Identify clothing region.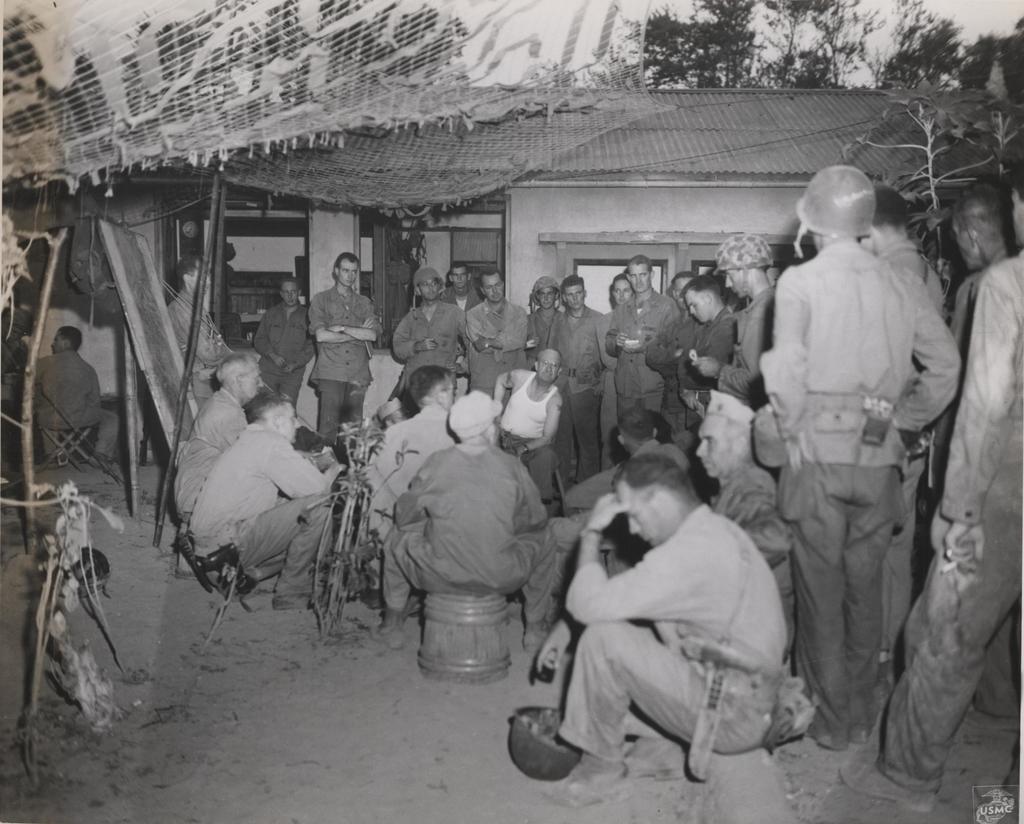
Region: (left=758, top=235, right=968, bottom=739).
